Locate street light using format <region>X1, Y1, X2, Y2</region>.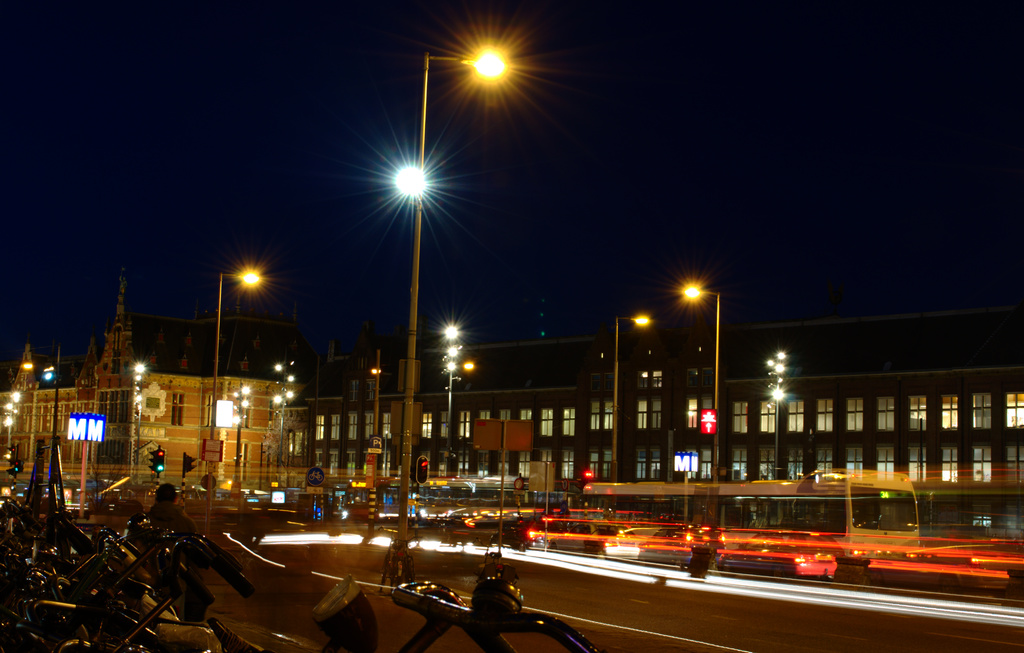
<region>3, 392, 28, 471</region>.
